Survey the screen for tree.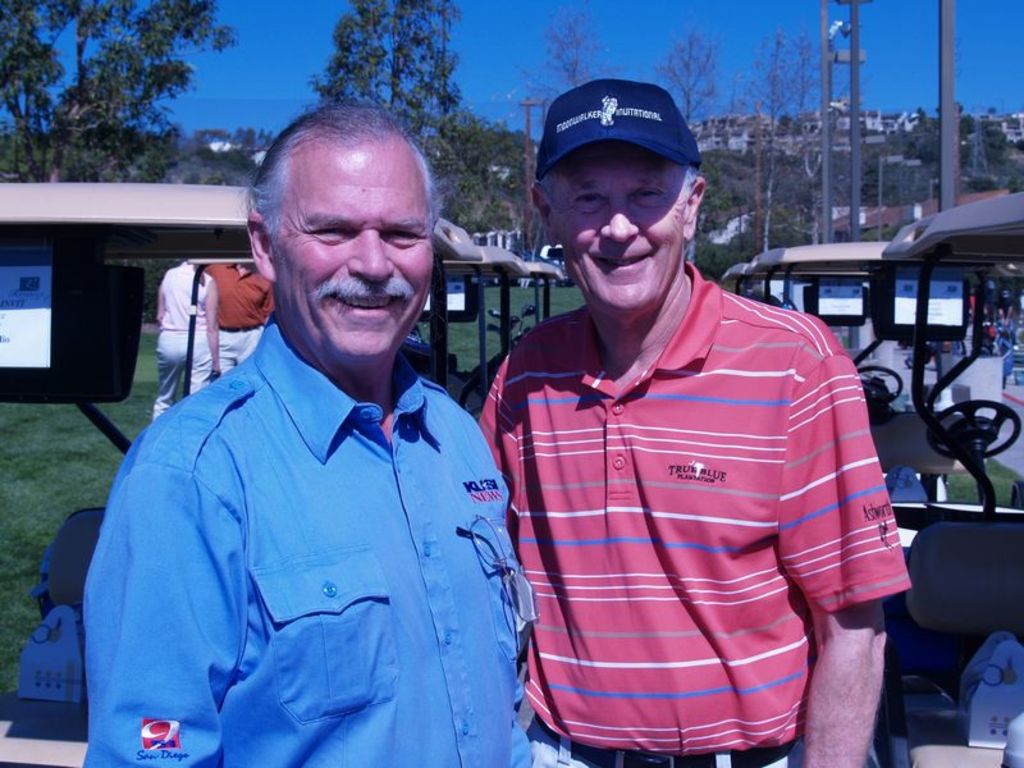
Survey found: (x1=646, y1=28, x2=739, y2=152).
